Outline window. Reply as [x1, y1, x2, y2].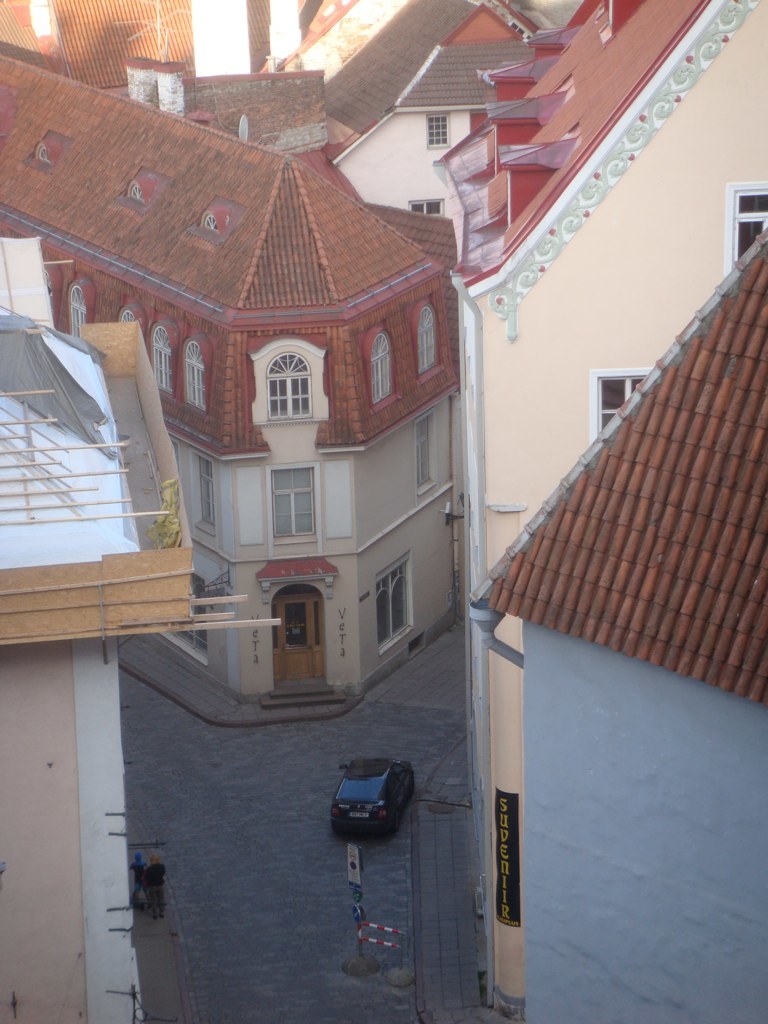
[114, 306, 138, 328].
